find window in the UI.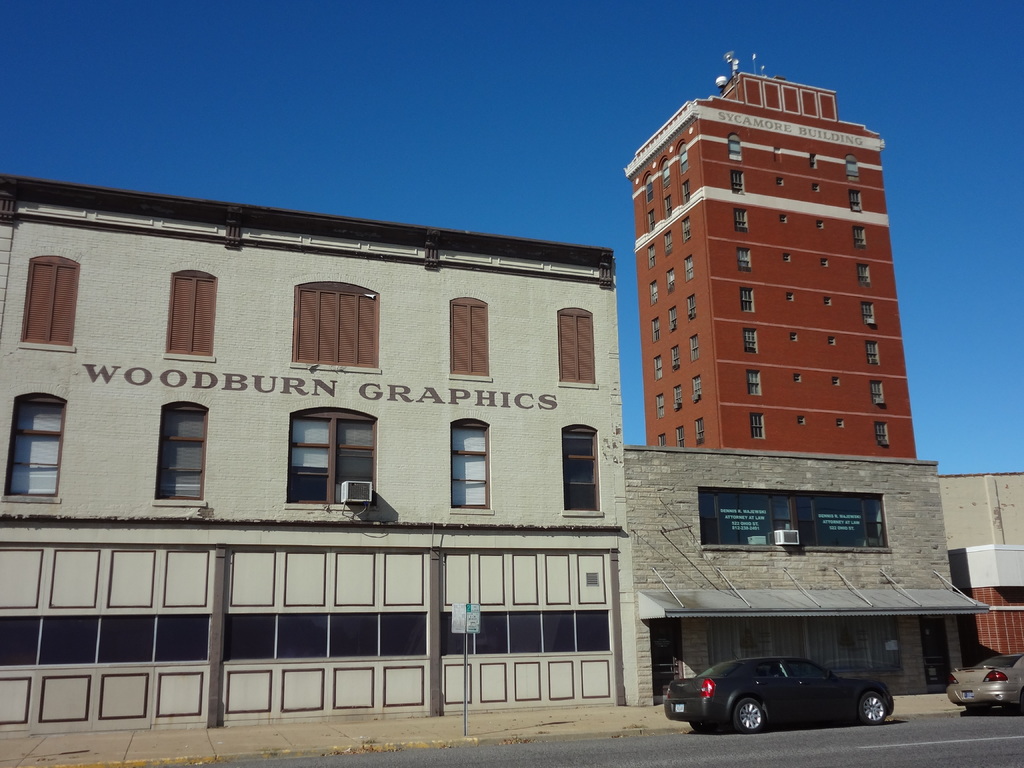
UI element at (860,264,872,287).
